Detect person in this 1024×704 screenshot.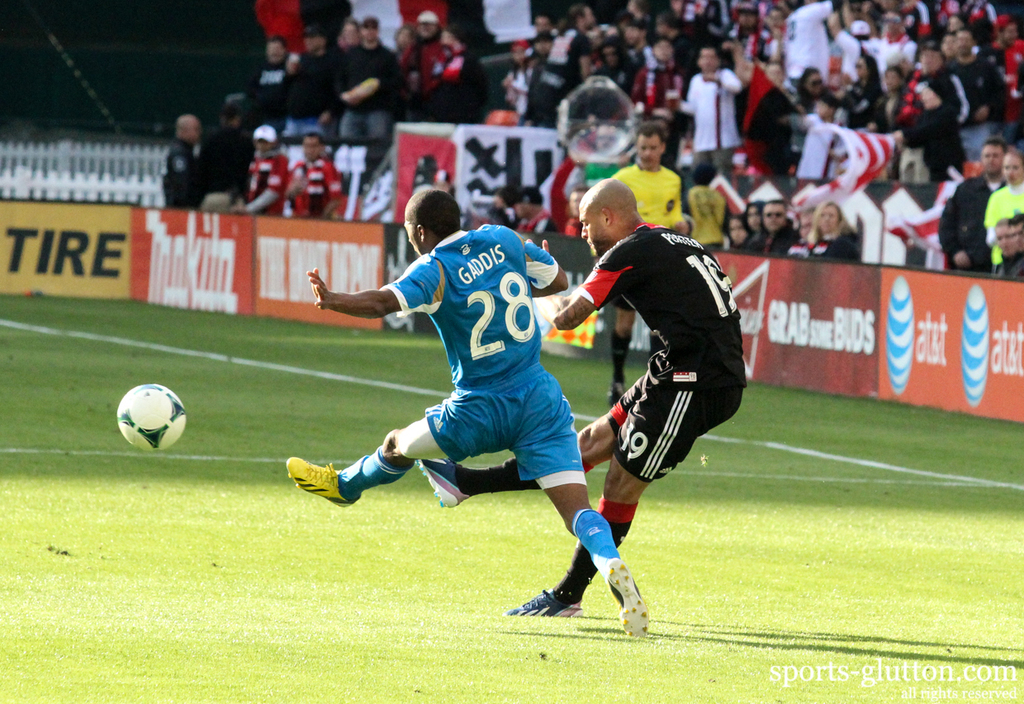
Detection: [415,178,755,612].
